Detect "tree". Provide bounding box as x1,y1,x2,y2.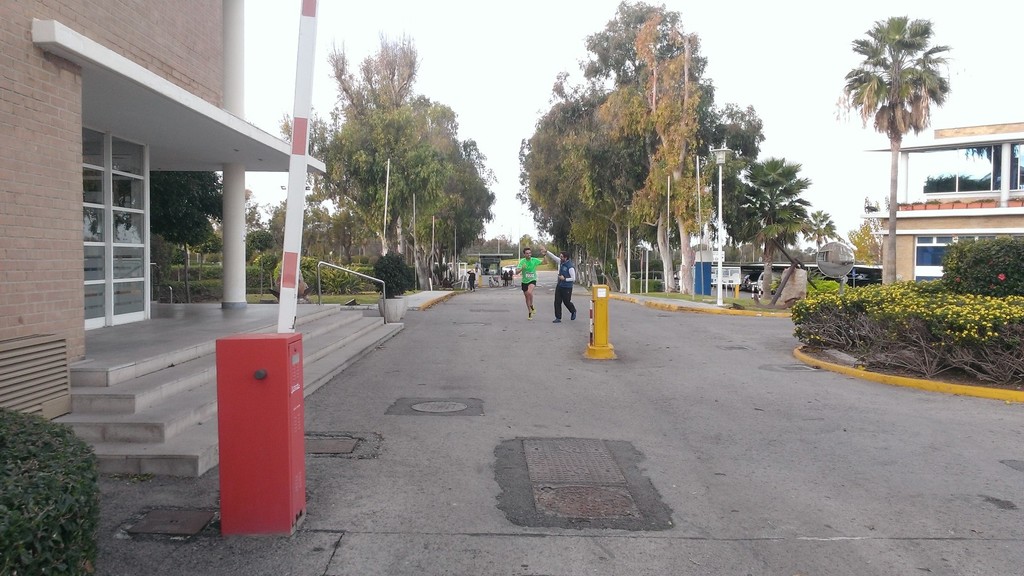
544,0,696,291.
